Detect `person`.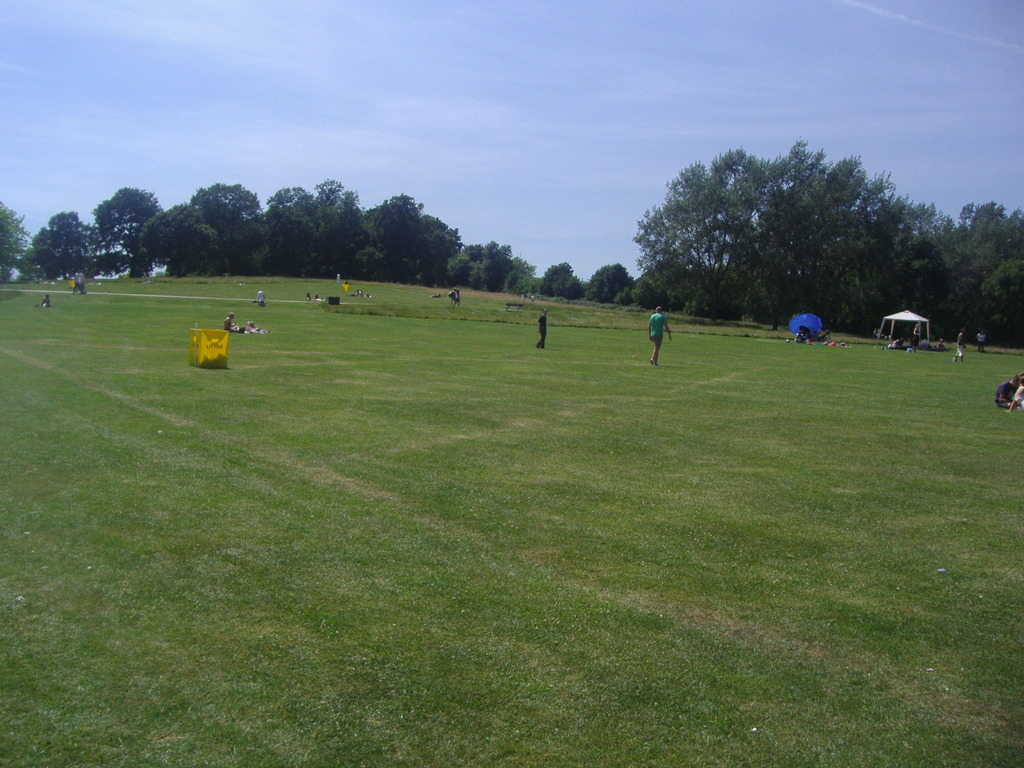
Detected at 996 372 1014 406.
